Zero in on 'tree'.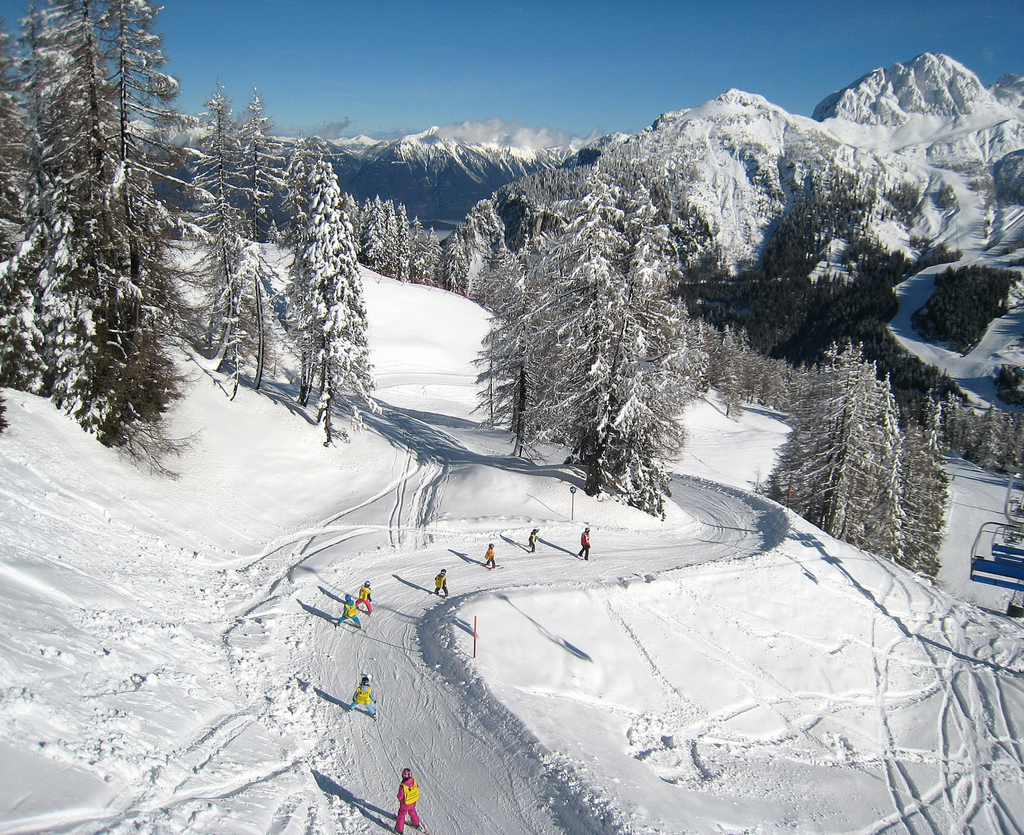
Zeroed in: <bbox>465, 203, 525, 297</bbox>.
